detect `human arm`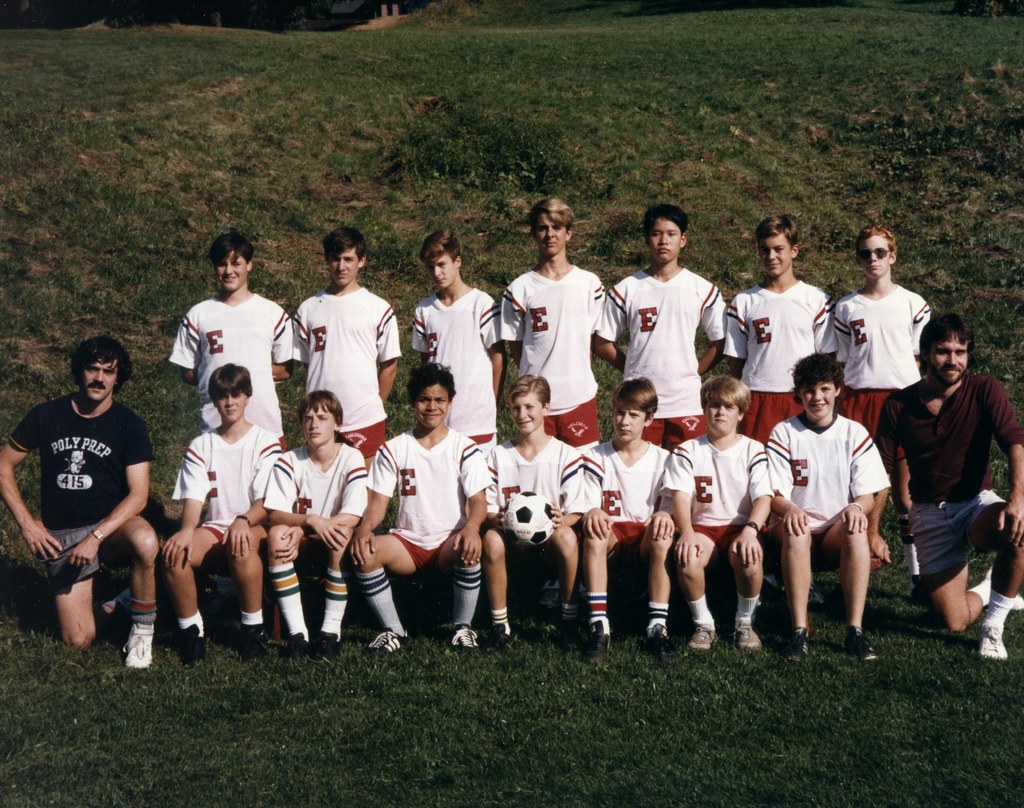
[x1=643, y1=496, x2=676, y2=540]
